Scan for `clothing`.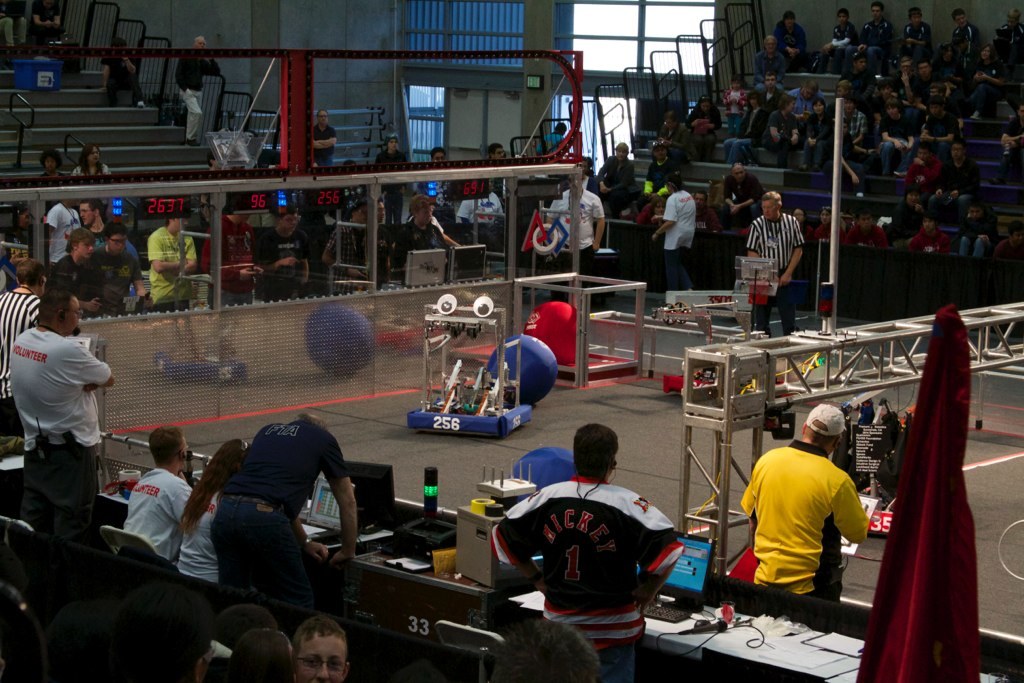
Scan result: [left=908, top=228, right=947, bottom=252].
